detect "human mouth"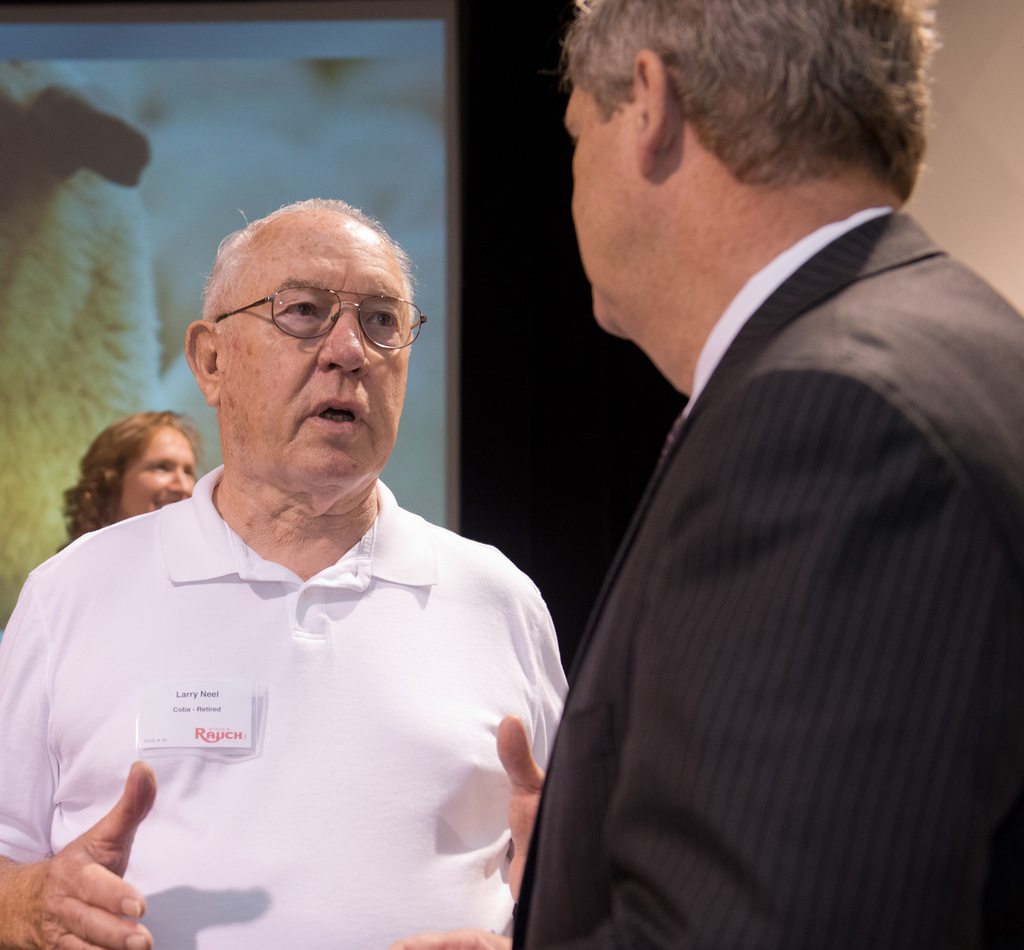
box(154, 498, 171, 512)
